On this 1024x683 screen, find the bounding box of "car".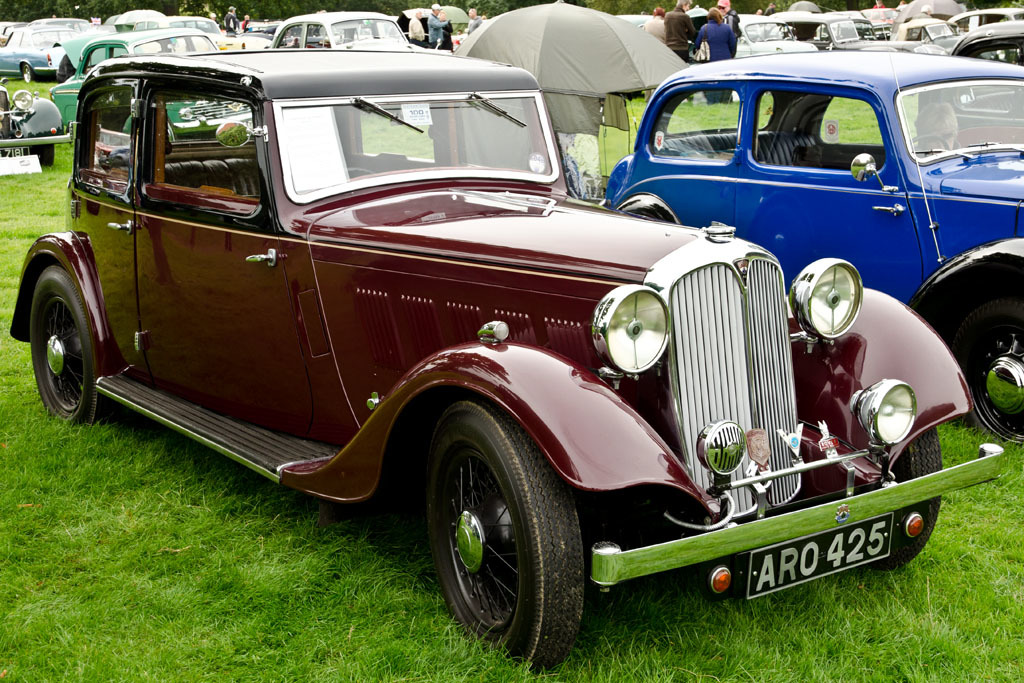
Bounding box: rect(946, 21, 1023, 78).
